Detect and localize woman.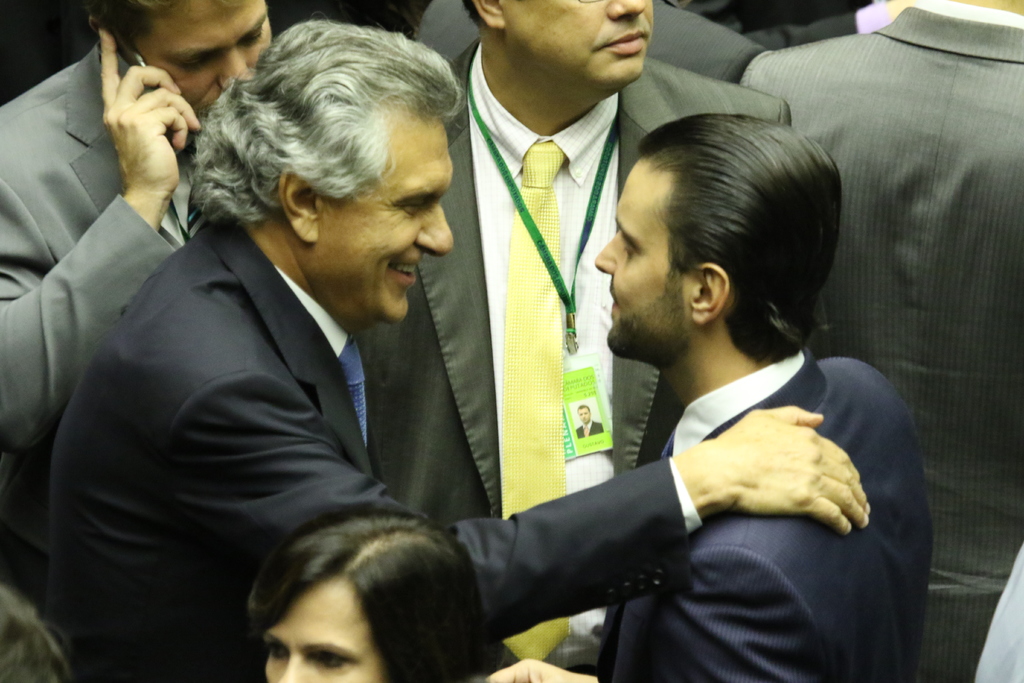
Localized at (249, 513, 493, 682).
